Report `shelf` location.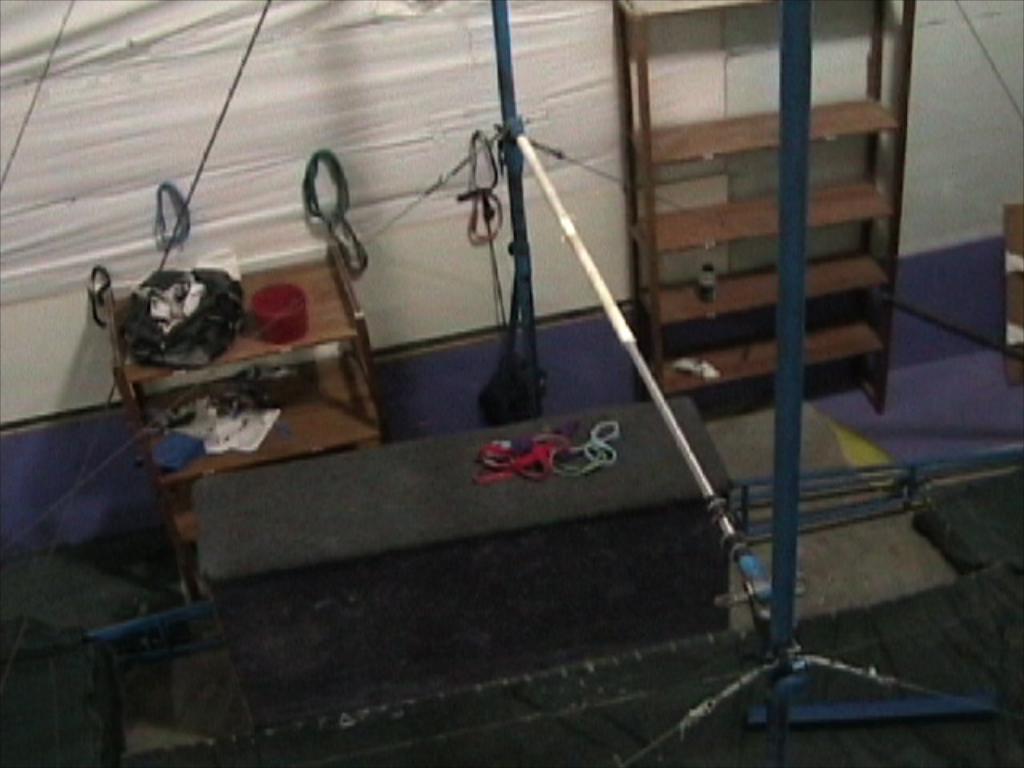
Report: [93,261,347,403].
